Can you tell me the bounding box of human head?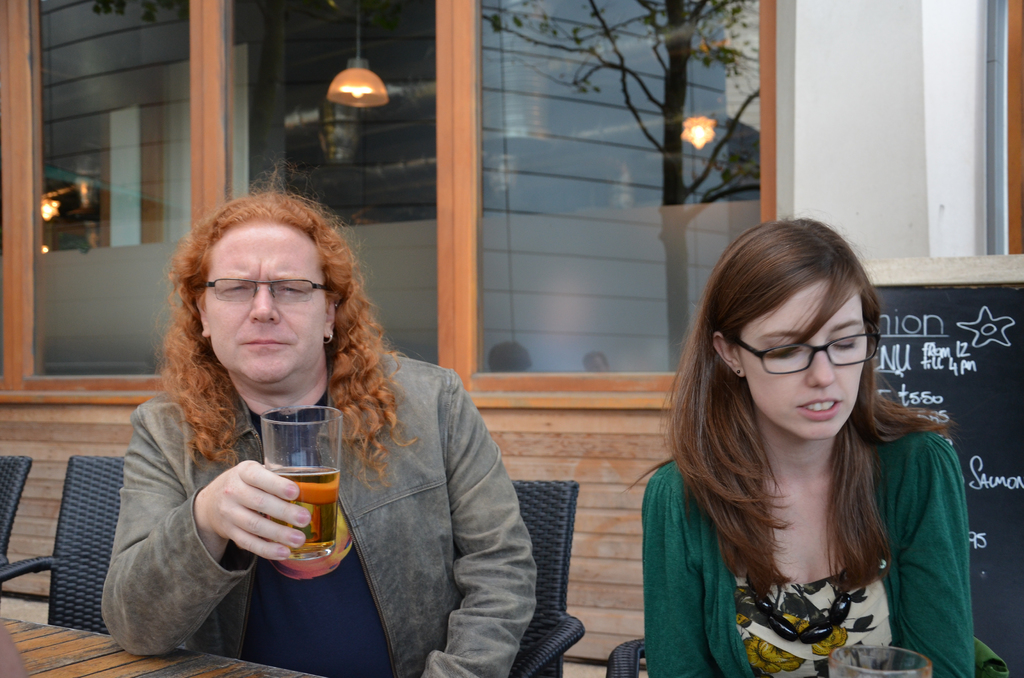
left=195, top=191, right=337, bottom=385.
